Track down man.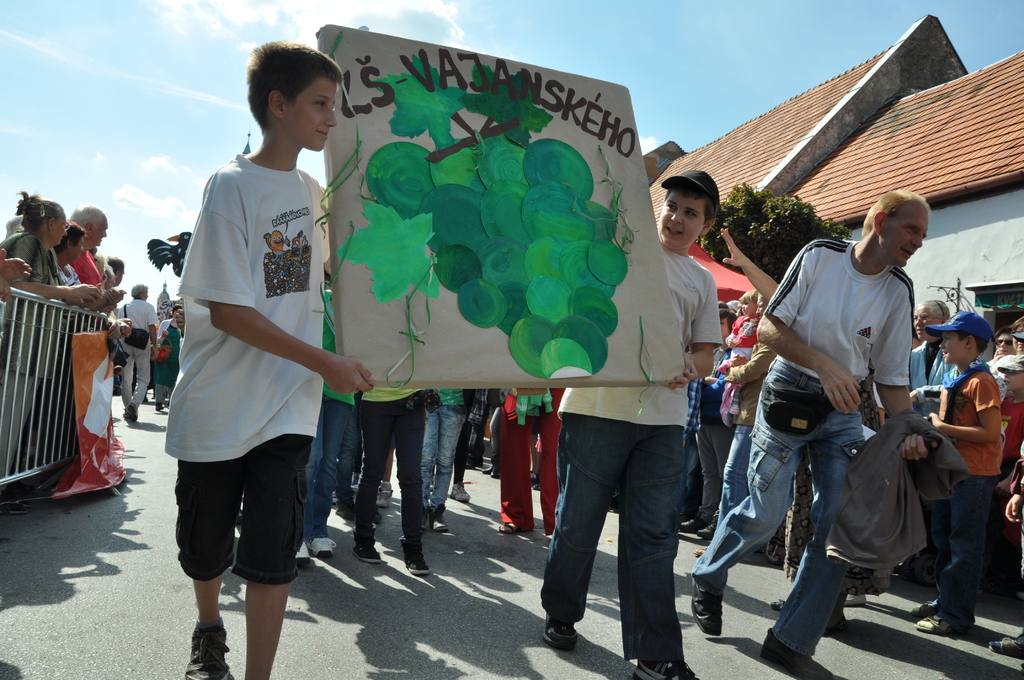
Tracked to {"left": 691, "top": 190, "right": 941, "bottom": 679}.
